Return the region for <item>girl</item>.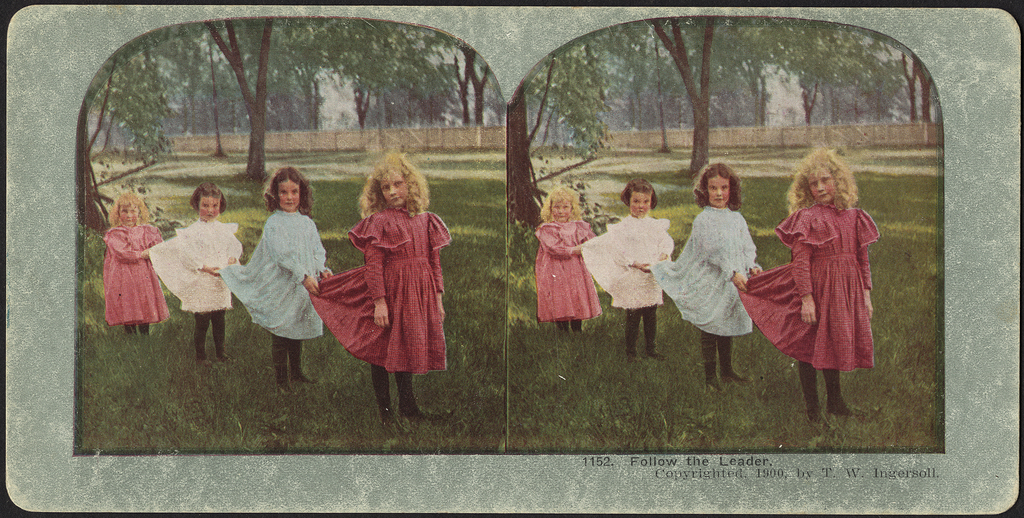
x1=580, y1=177, x2=674, y2=363.
